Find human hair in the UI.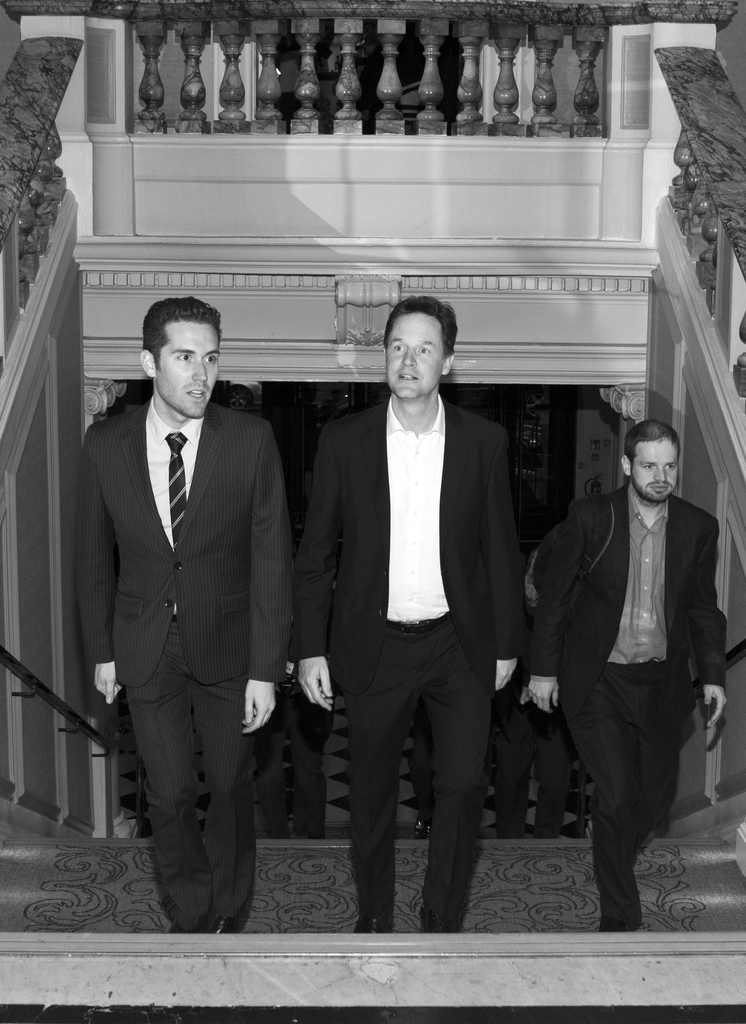
UI element at pyautogui.locateOnScreen(382, 293, 458, 360).
